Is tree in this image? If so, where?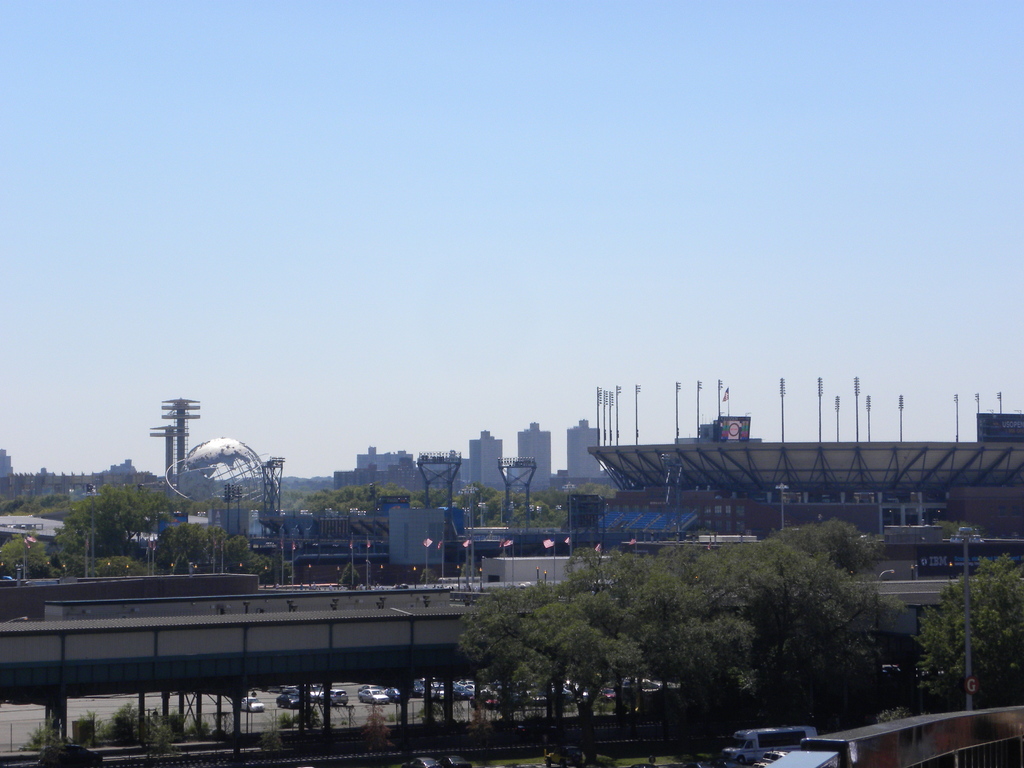
Yes, at (left=927, top=543, right=1023, bottom=696).
